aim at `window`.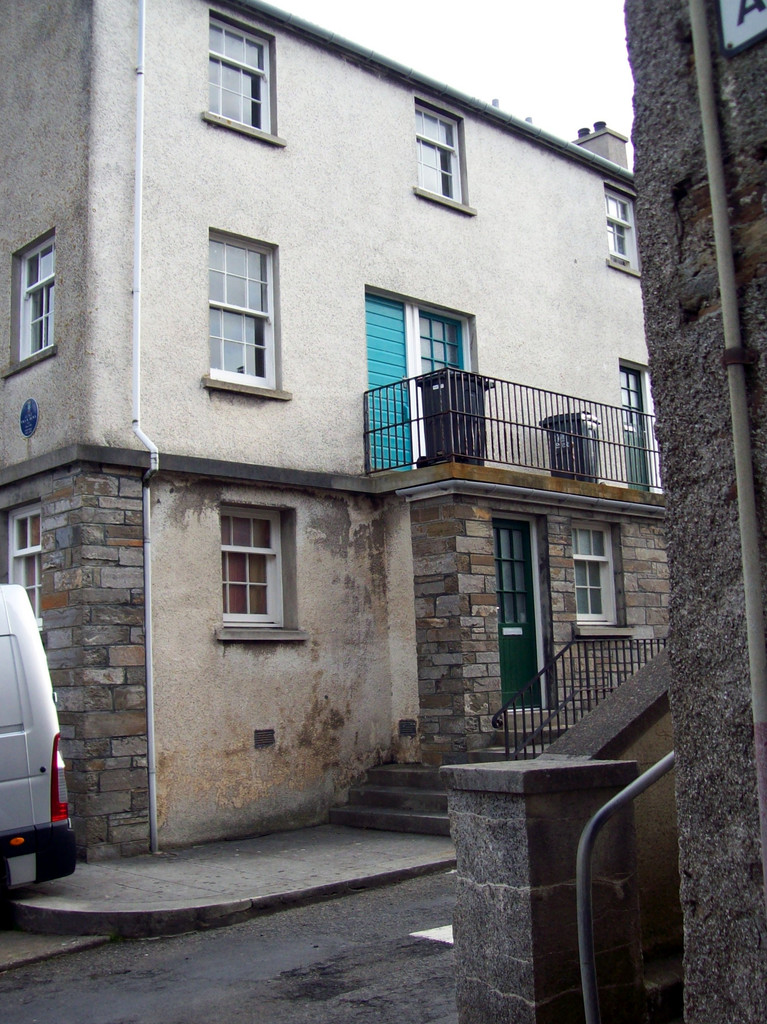
Aimed at 0, 494, 43, 620.
